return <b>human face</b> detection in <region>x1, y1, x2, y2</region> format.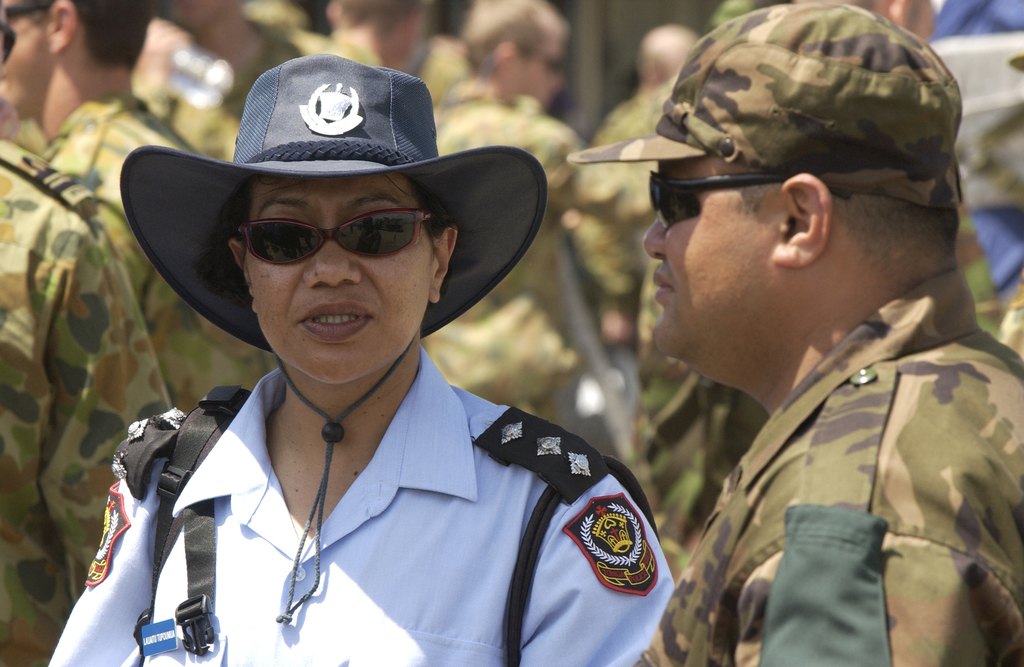
<region>246, 175, 428, 385</region>.
